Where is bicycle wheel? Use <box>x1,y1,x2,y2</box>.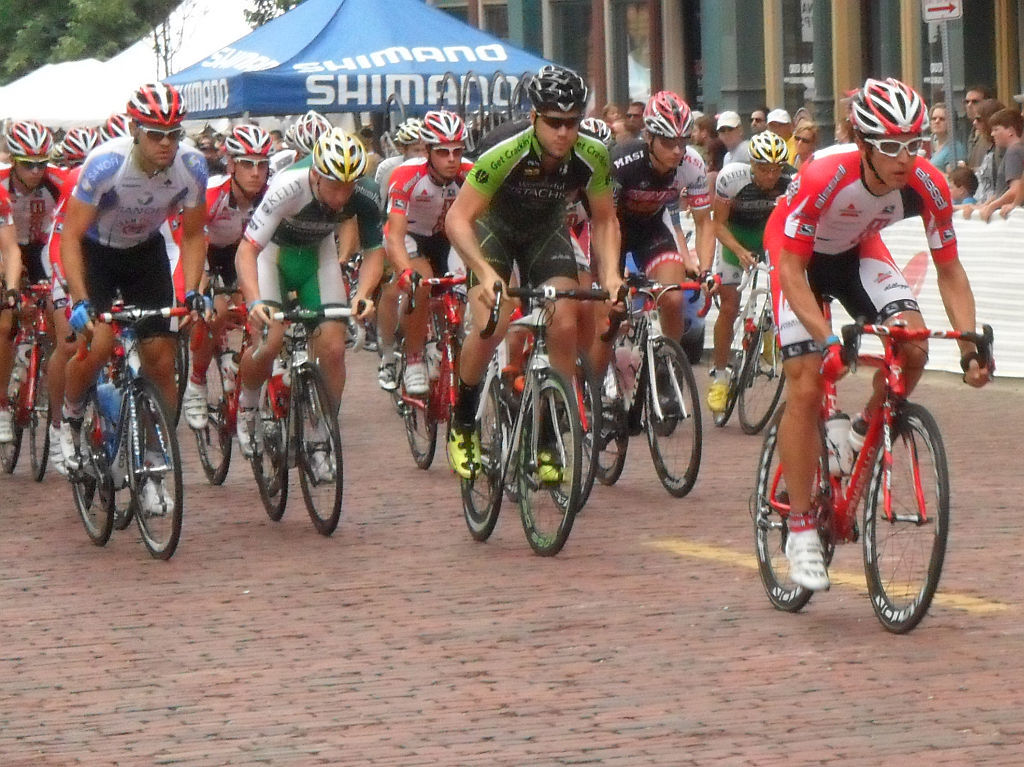
<box>0,359,23,478</box>.
